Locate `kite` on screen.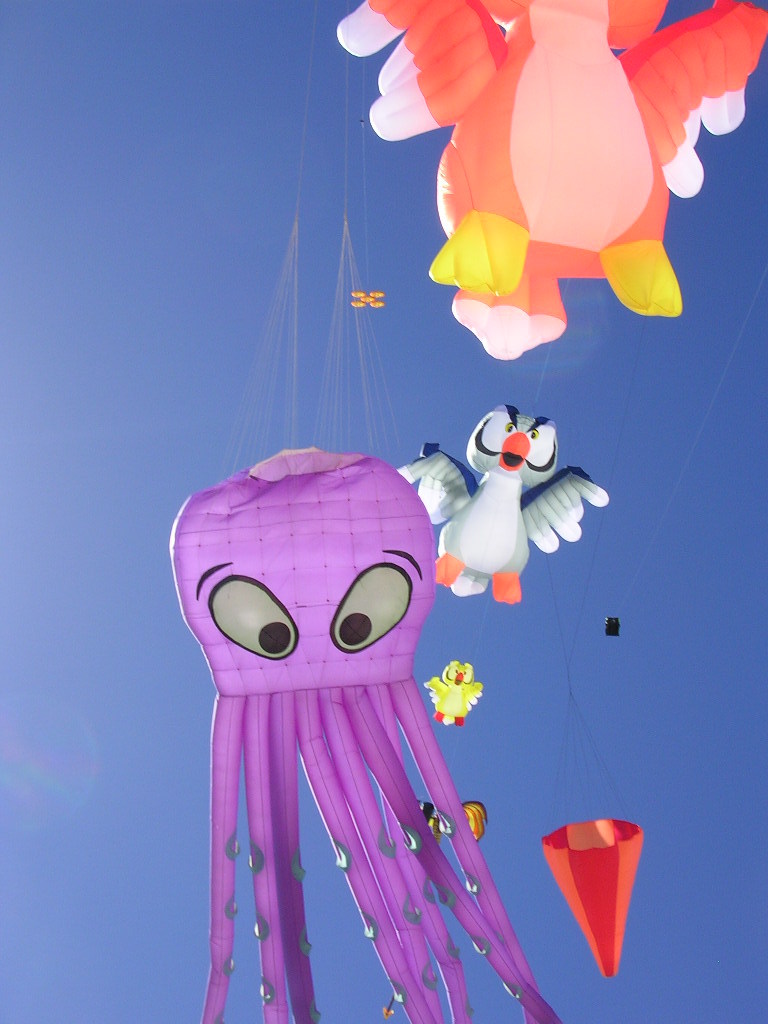
On screen at <region>415, 655, 491, 728</region>.
